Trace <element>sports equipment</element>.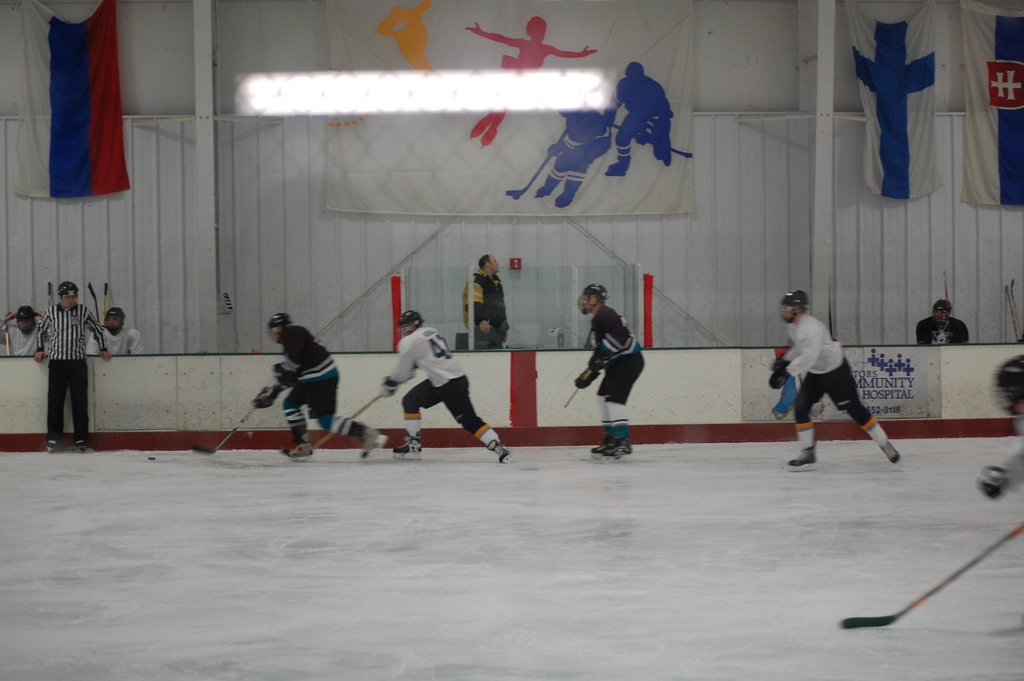
Traced to locate(591, 432, 612, 455).
